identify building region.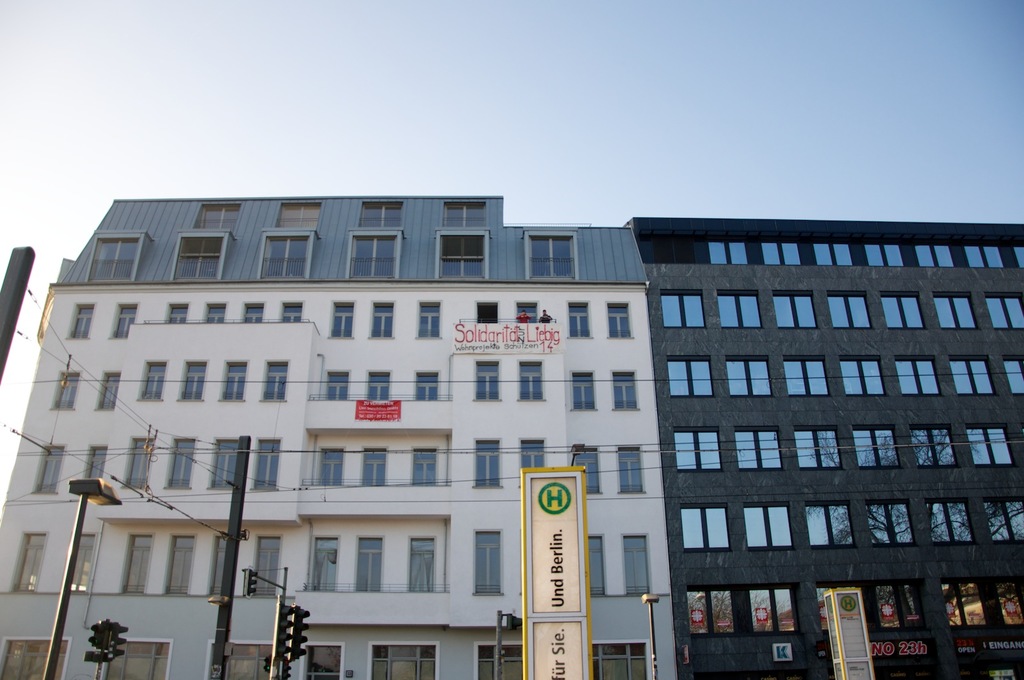
Region: region(623, 221, 1023, 679).
